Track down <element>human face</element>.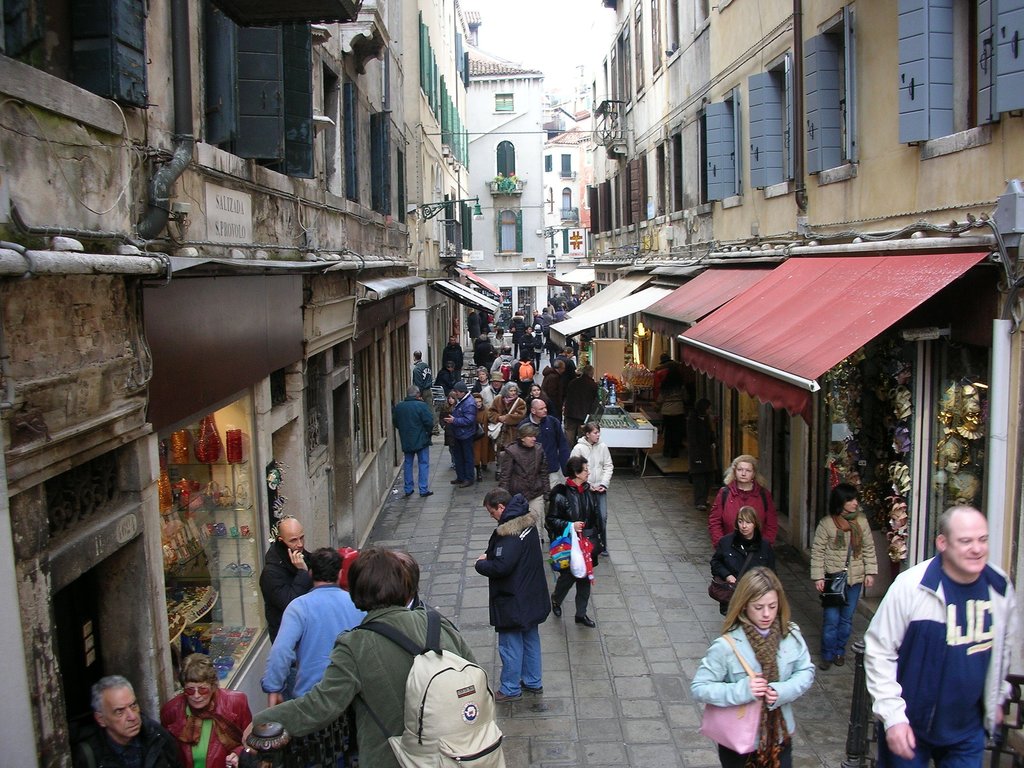
Tracked to bbox=(100, 688, 141, 735).
